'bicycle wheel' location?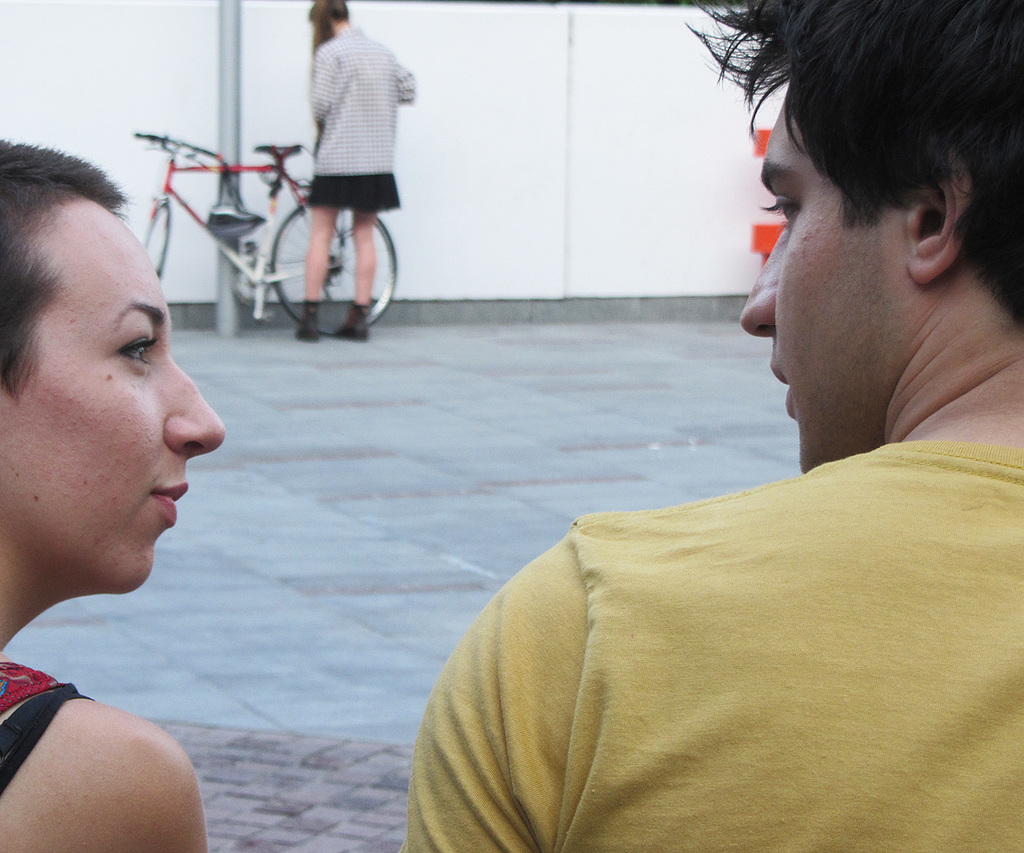
[148, 198, 170, 276]
